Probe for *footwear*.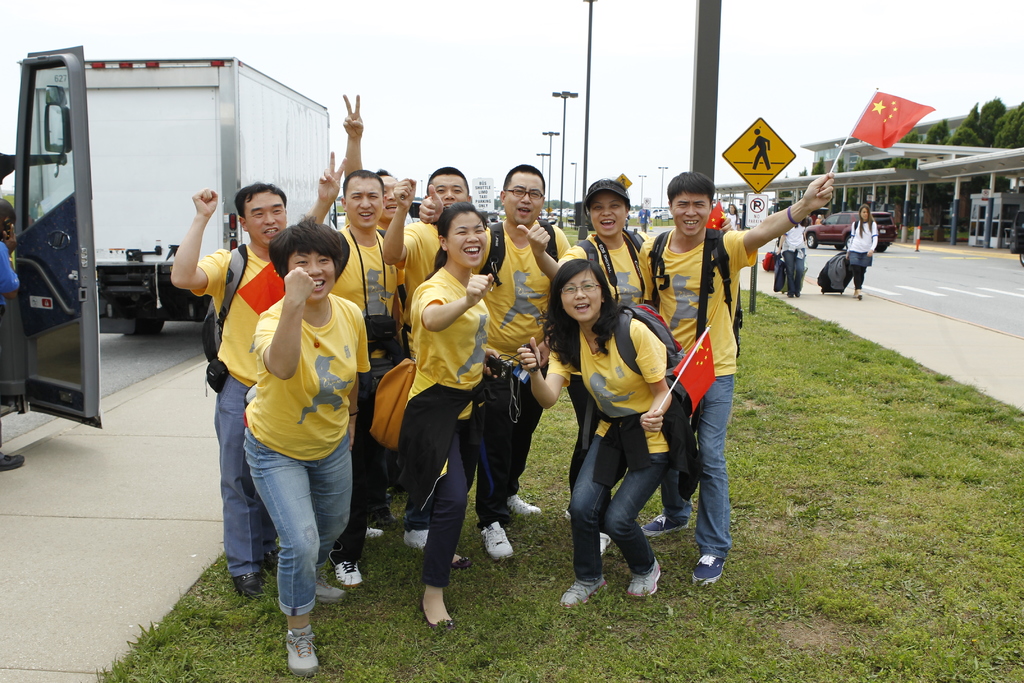
Probe result: region(333, 560, 365, 586).
